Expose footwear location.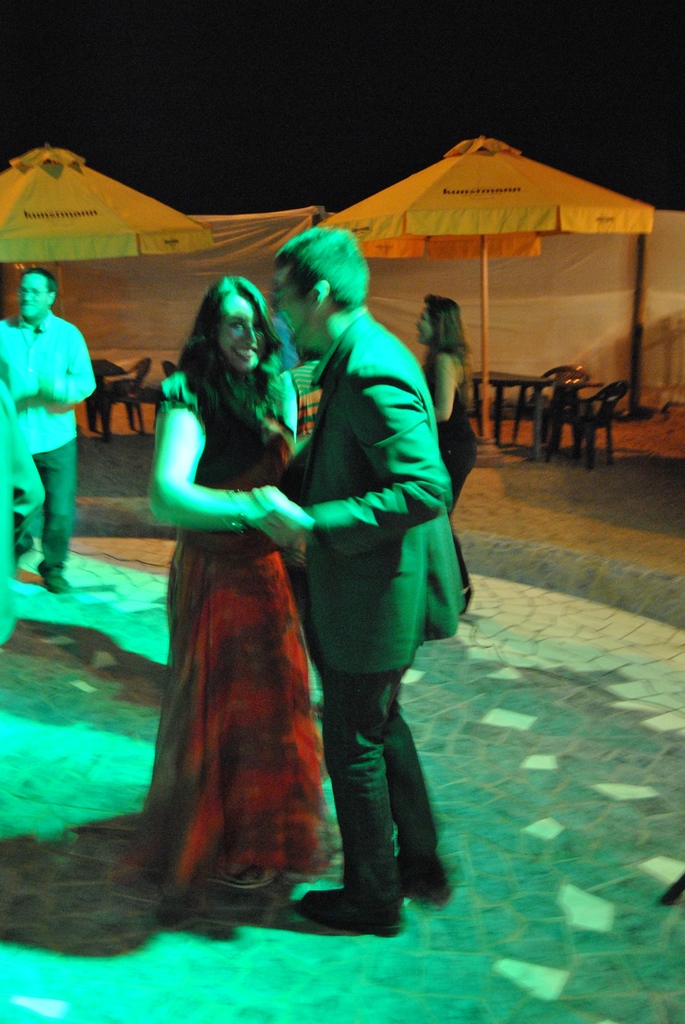
Exposed at bbox(299, 896, 404, 936).
